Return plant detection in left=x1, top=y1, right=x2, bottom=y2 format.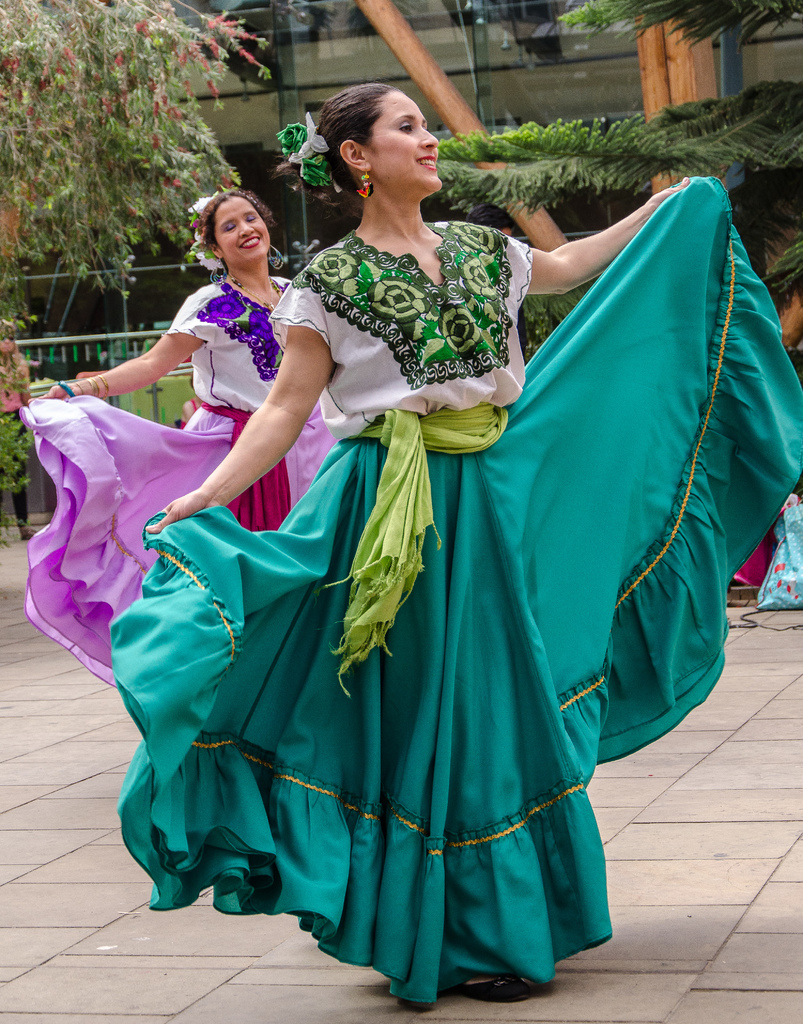
left=0, top=3, right=281, bottom=500.
